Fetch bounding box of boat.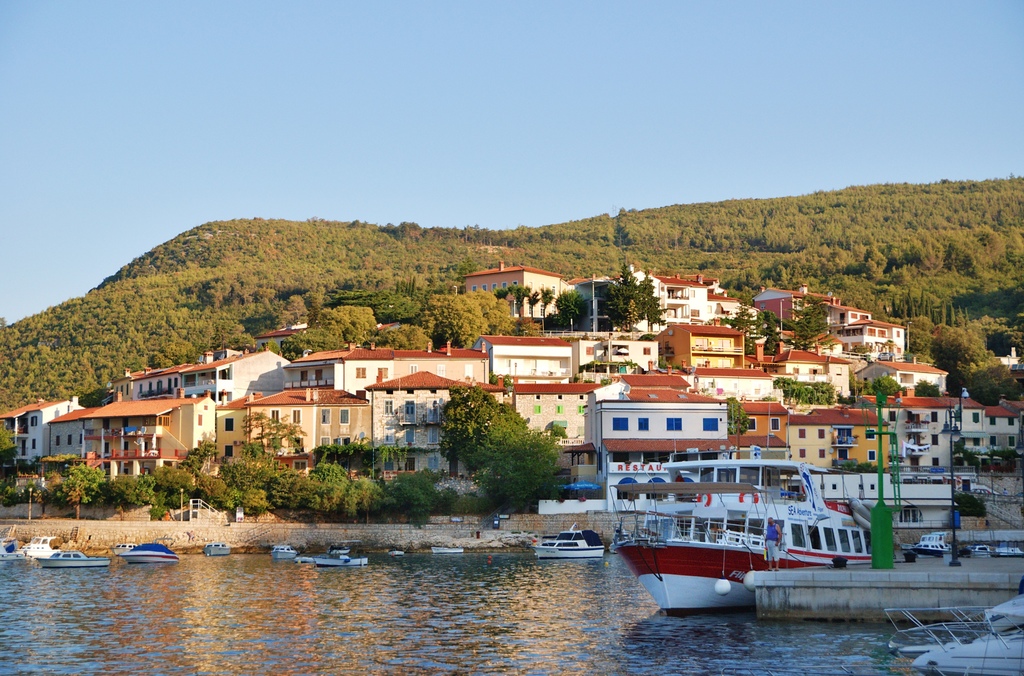
Bbox: {"x1": 967, "y1": 547, "x2": 988, "y2": 556}.
